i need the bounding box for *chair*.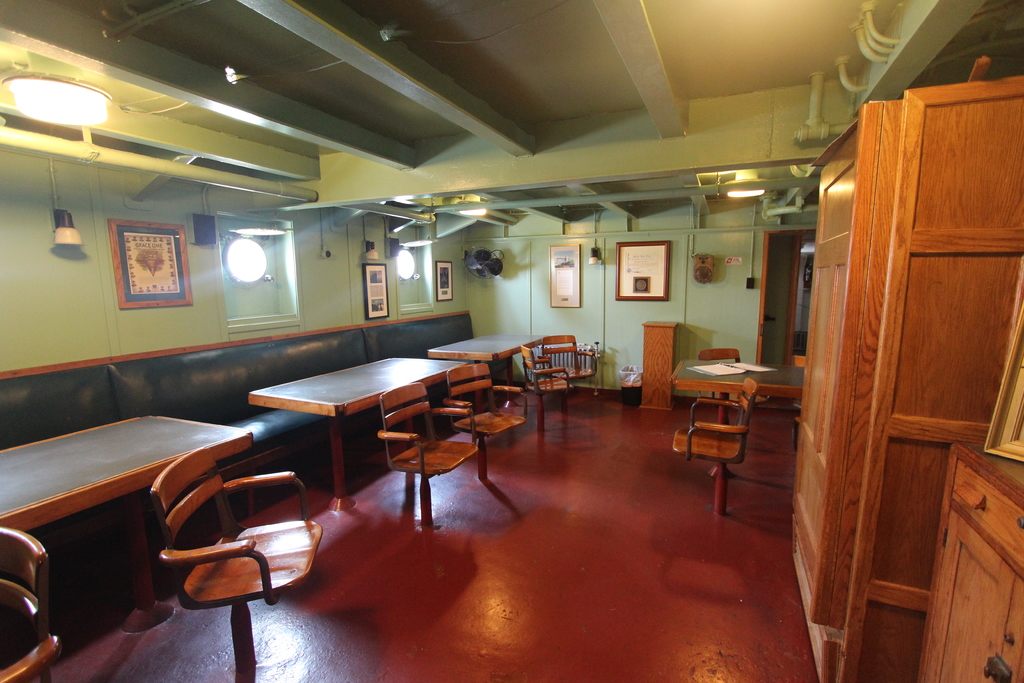
Here it is: <region>0, 520, 61, 682</region>.
